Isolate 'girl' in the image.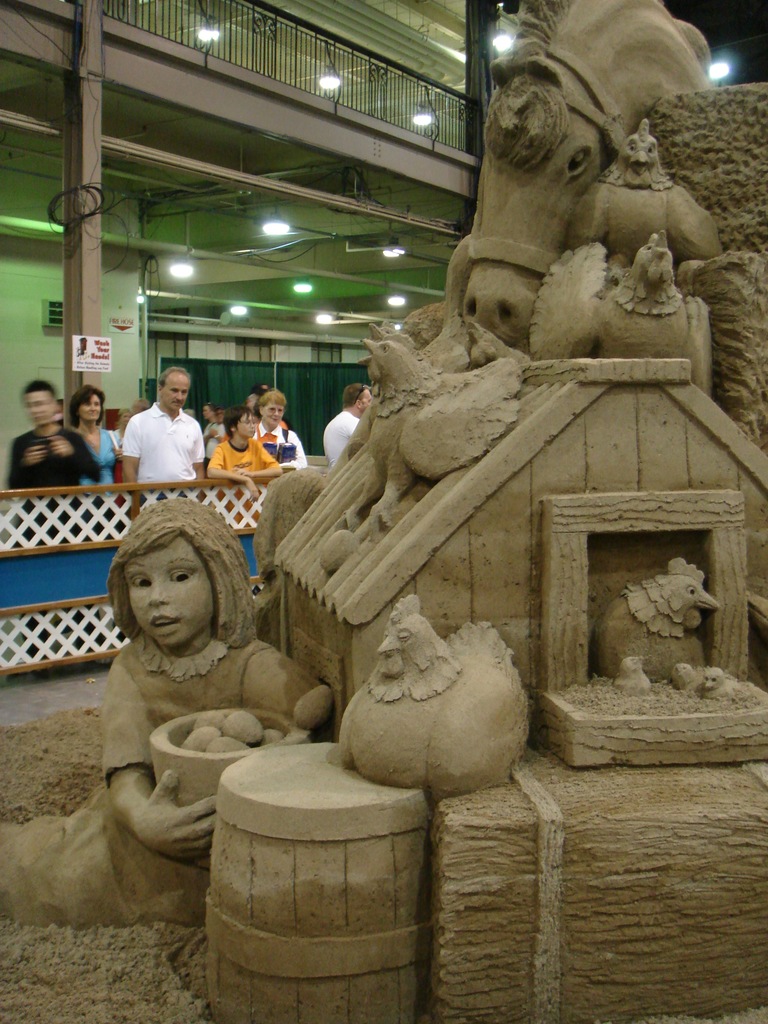
Isolated region: 0/501/321/932.
